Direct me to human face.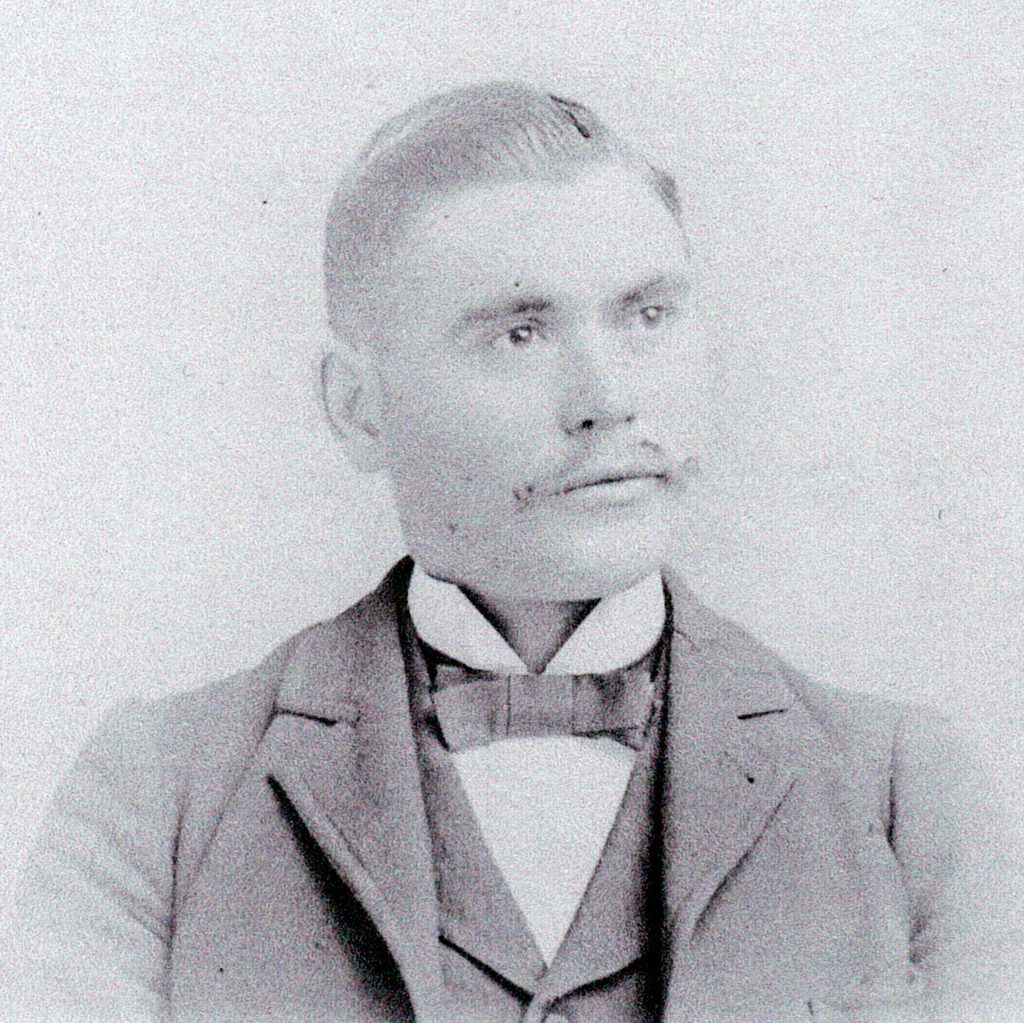
Direction: [x1=378, y1=165, x2=694, y2=599].
